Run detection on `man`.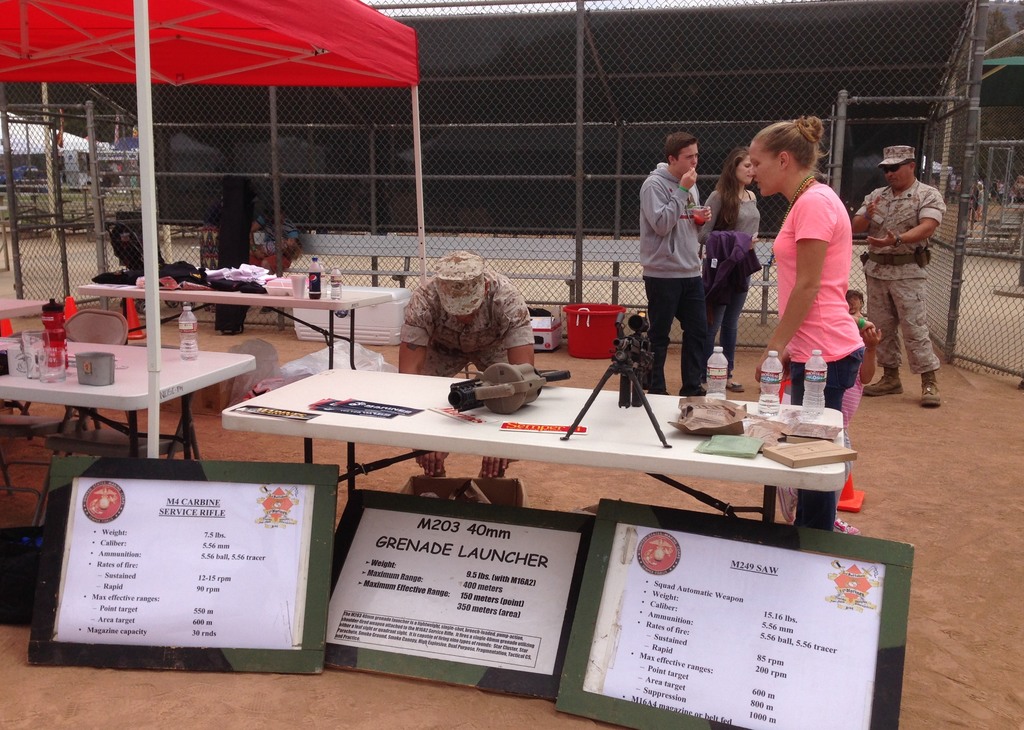
Result: [390, 250, 539, 482].
